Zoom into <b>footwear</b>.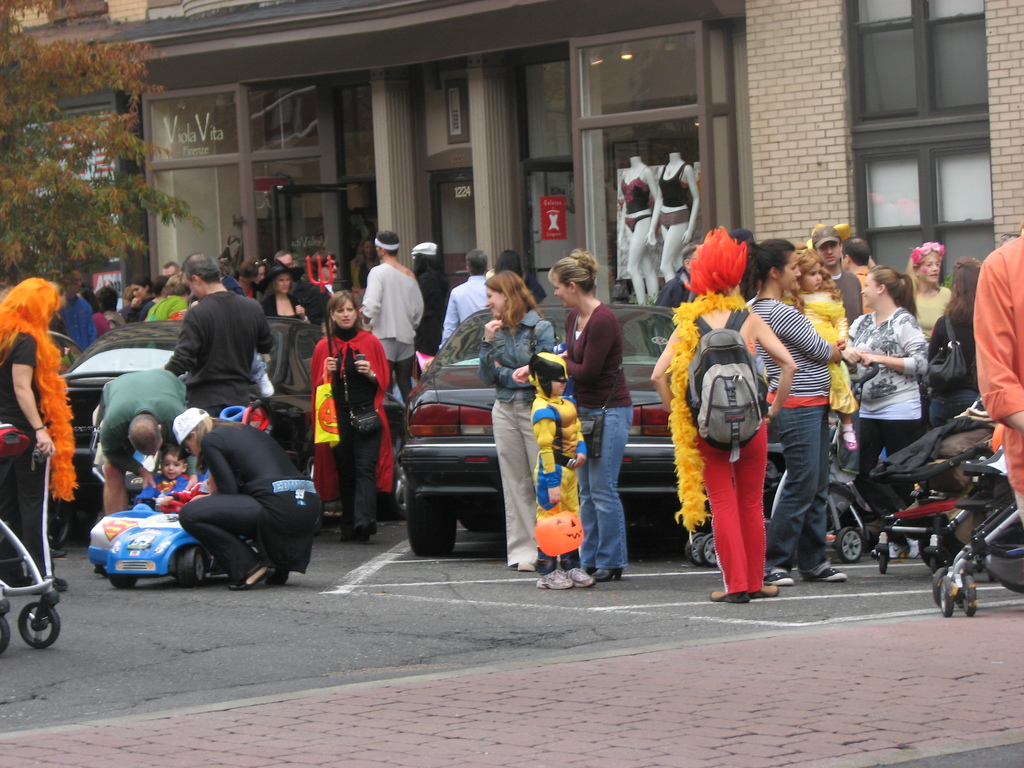
Zoom target: 354, 519, 375, 545.
